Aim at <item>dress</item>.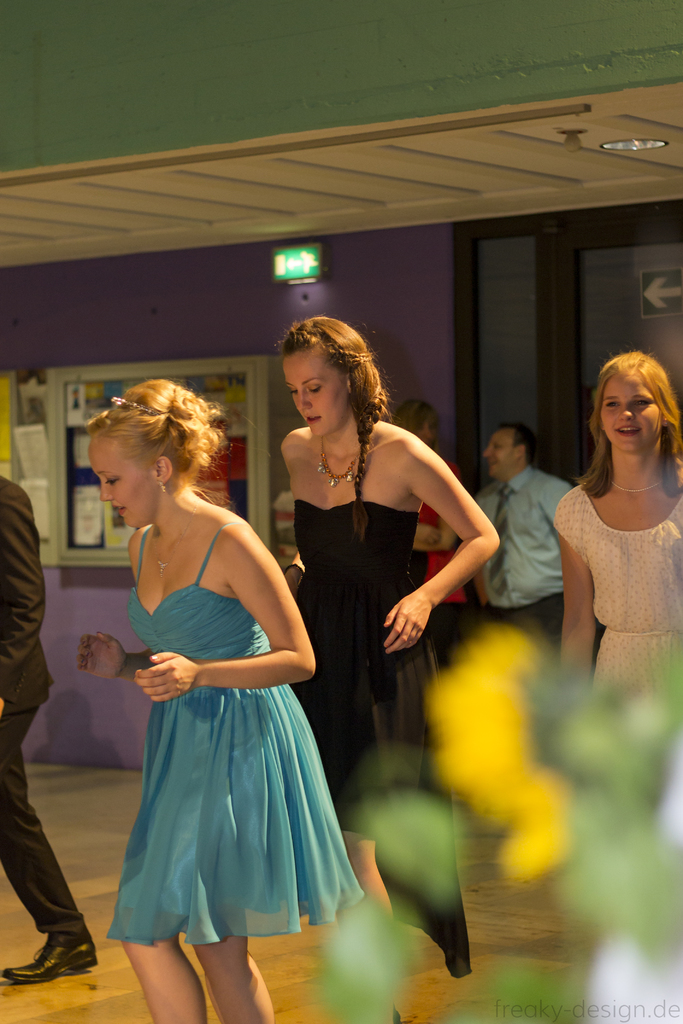
Aimed at Rect(295, 501, 470, 975).
